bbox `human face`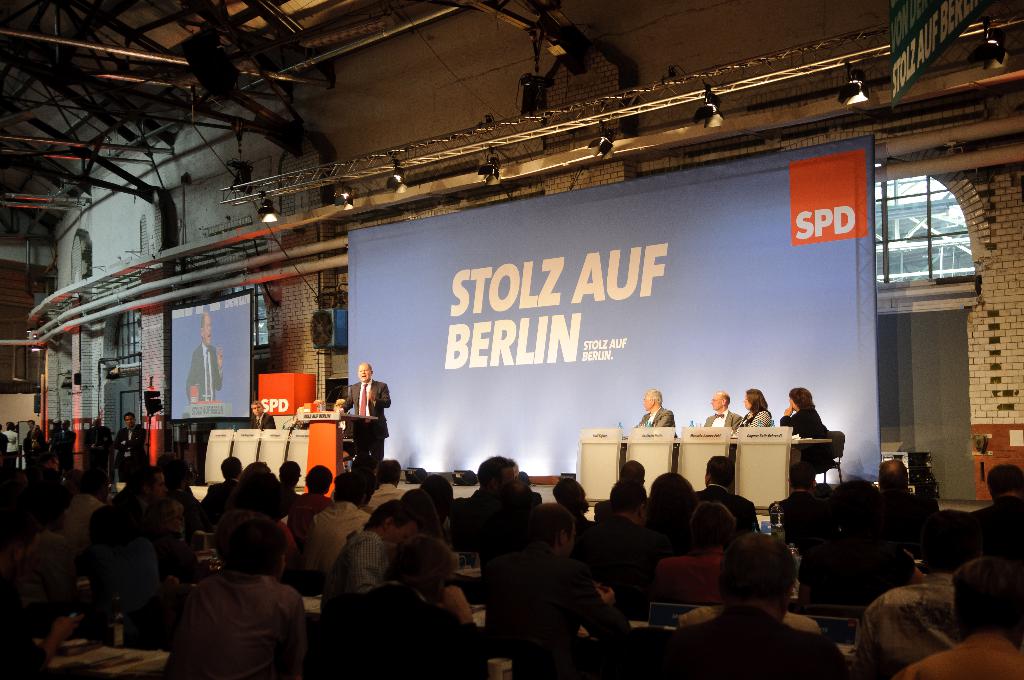
left=358, top=362, right=371, bottom=382
